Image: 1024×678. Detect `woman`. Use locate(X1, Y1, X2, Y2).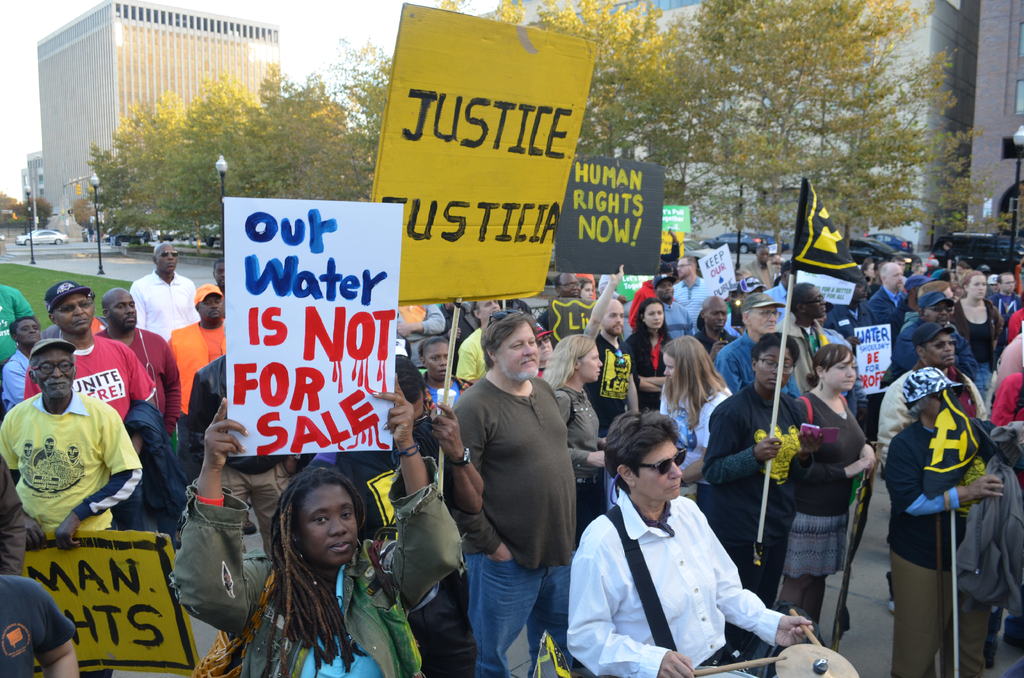
locate(653, 332, 740, 537).
